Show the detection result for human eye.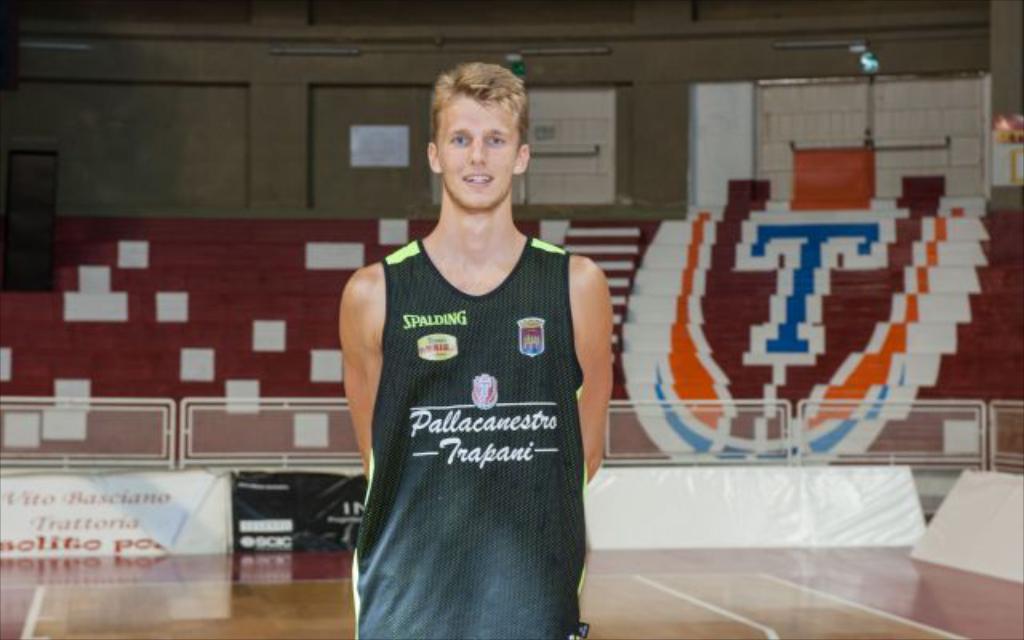
x1=485 y1=133 x2=506 y2=150.
